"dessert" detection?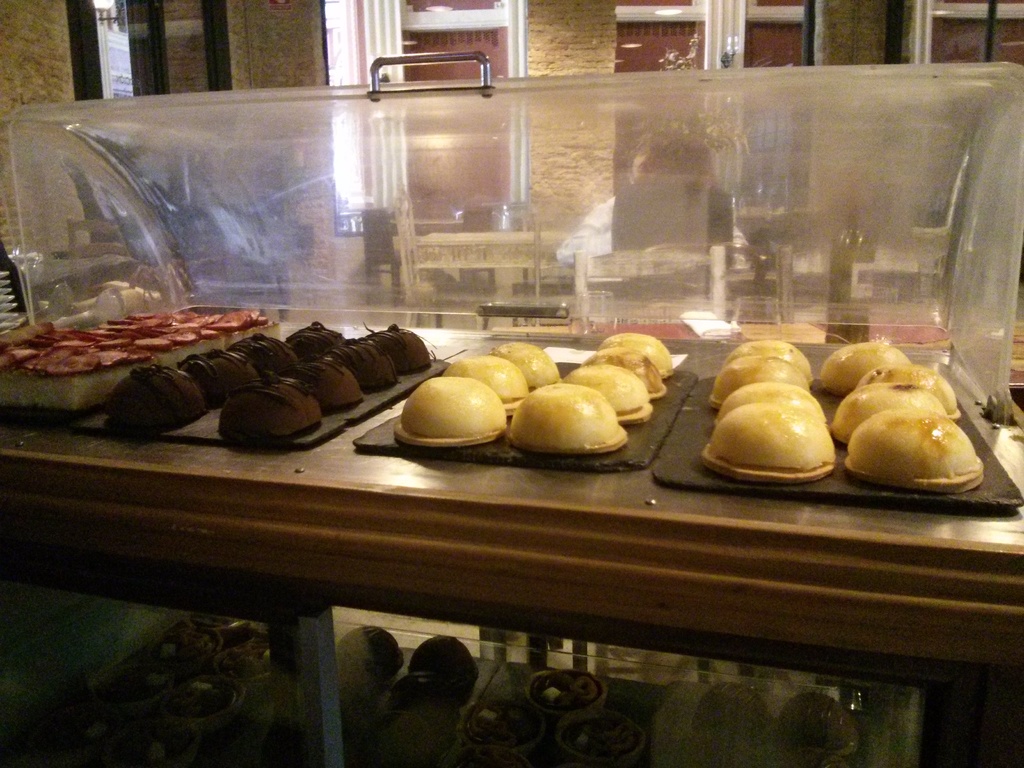
select_region(495, 340, 560, 381)
